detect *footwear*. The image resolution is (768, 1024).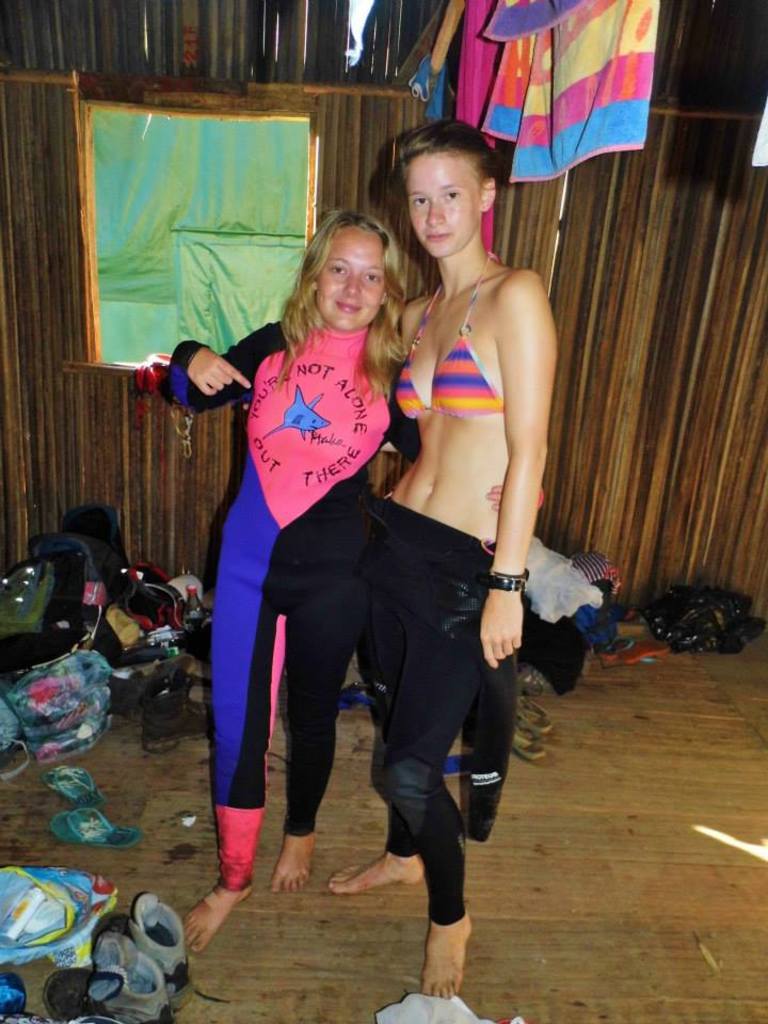
BBox(50, 816, 145, 848).
